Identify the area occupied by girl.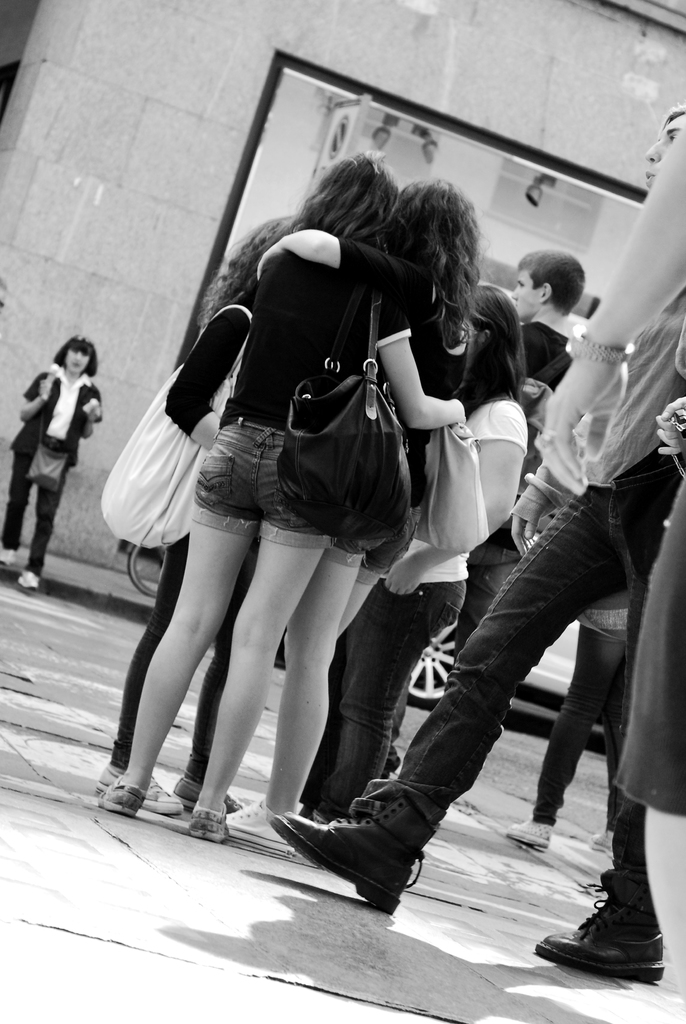
Area: BBox(85, 145, 461, 844).
